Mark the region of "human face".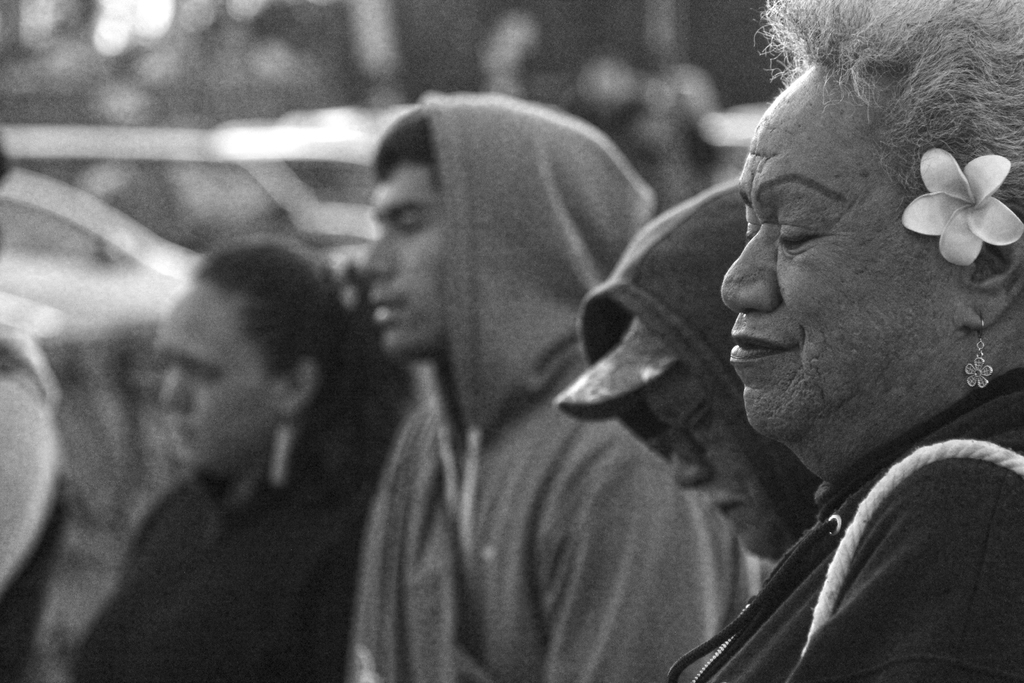
Region: 360, 152, 447, 372.
